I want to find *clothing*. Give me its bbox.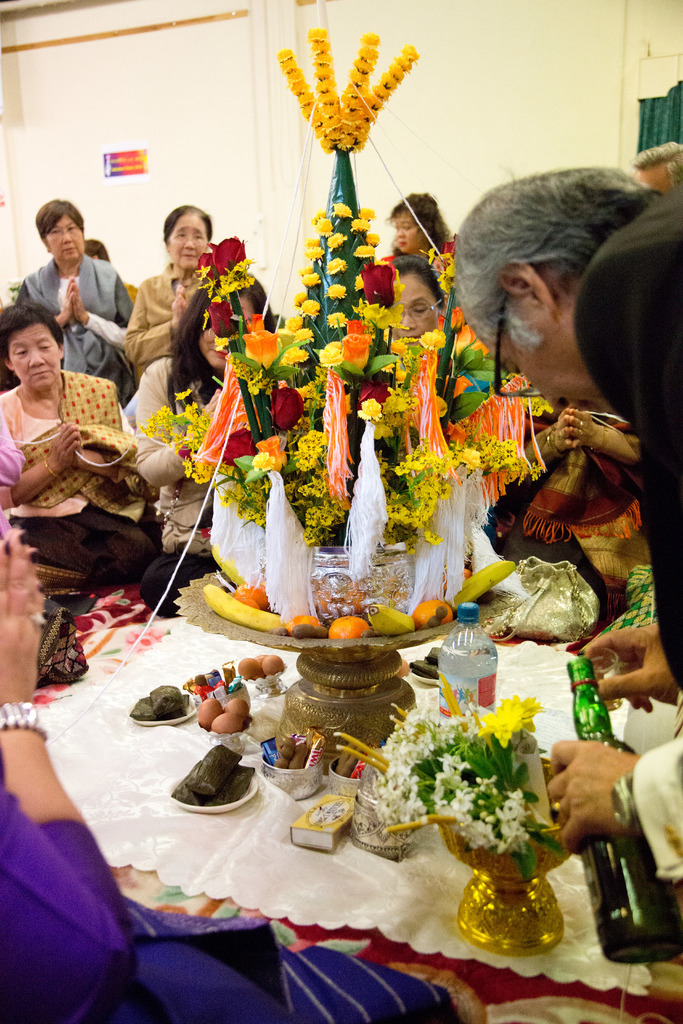
l=0, t=364, r=160, b=583.
